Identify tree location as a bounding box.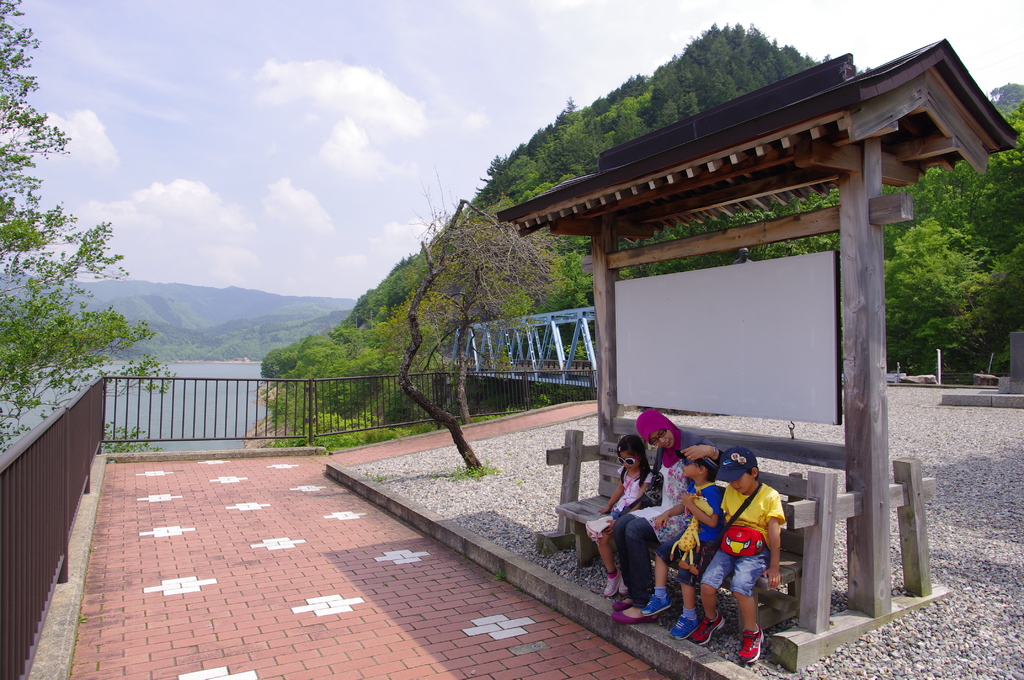
(15,164,125,397).
